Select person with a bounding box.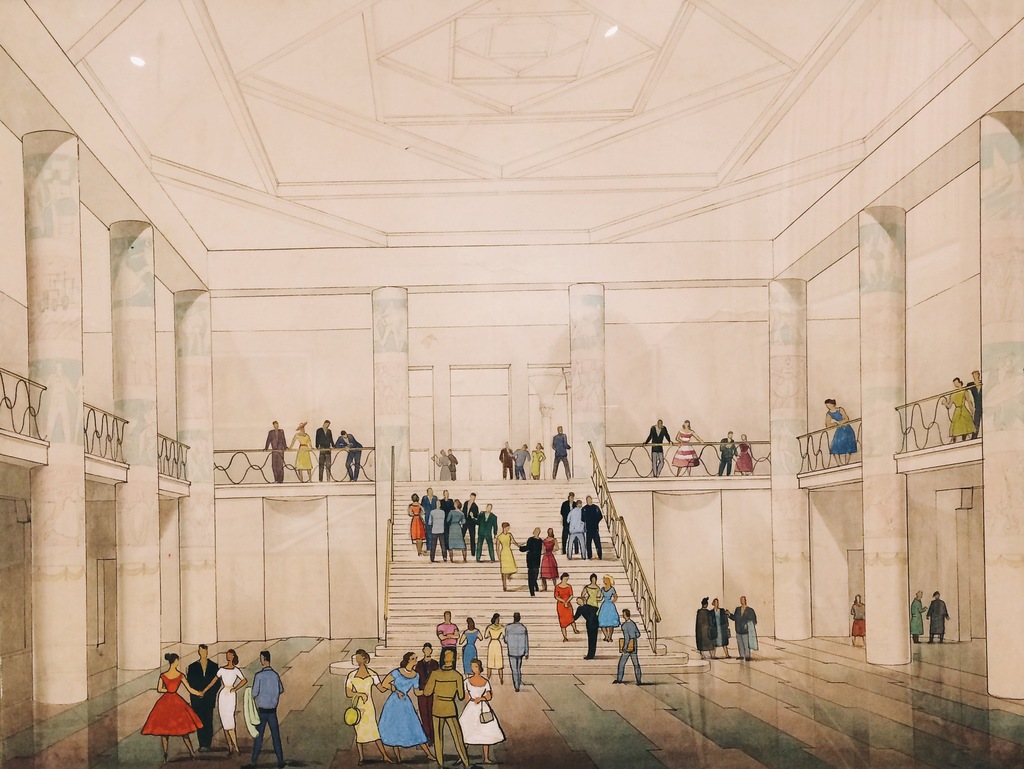
detection(691, 595, 717, 654).
